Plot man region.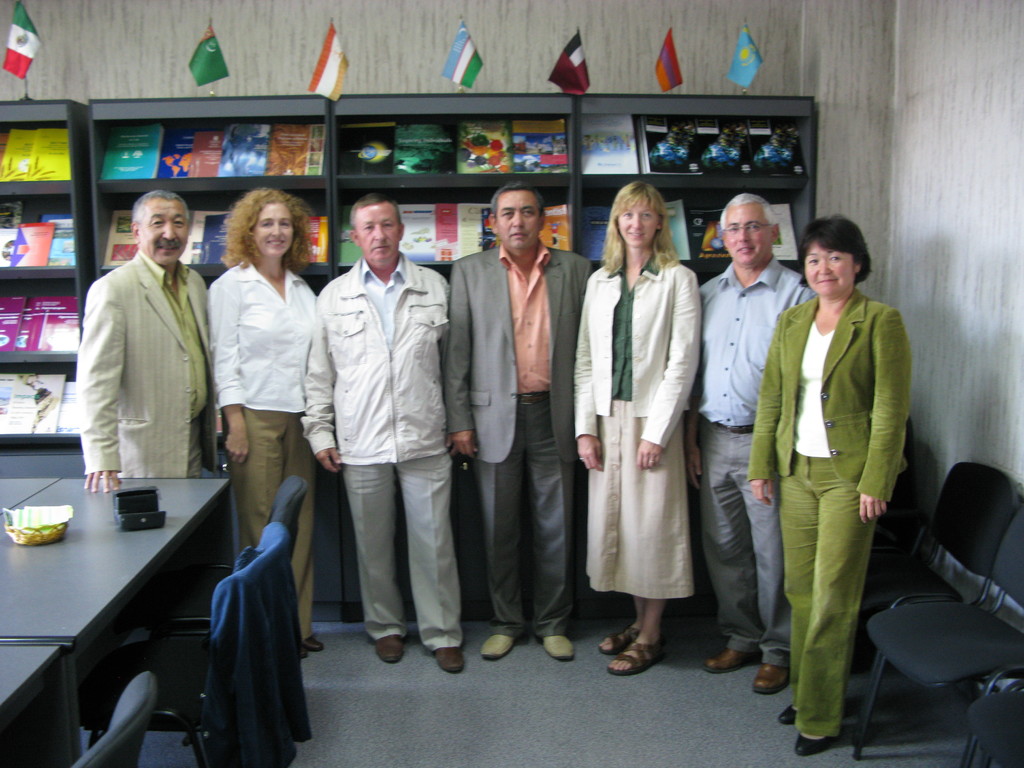
Plotted at Rect(305, 189, 474, 674).
